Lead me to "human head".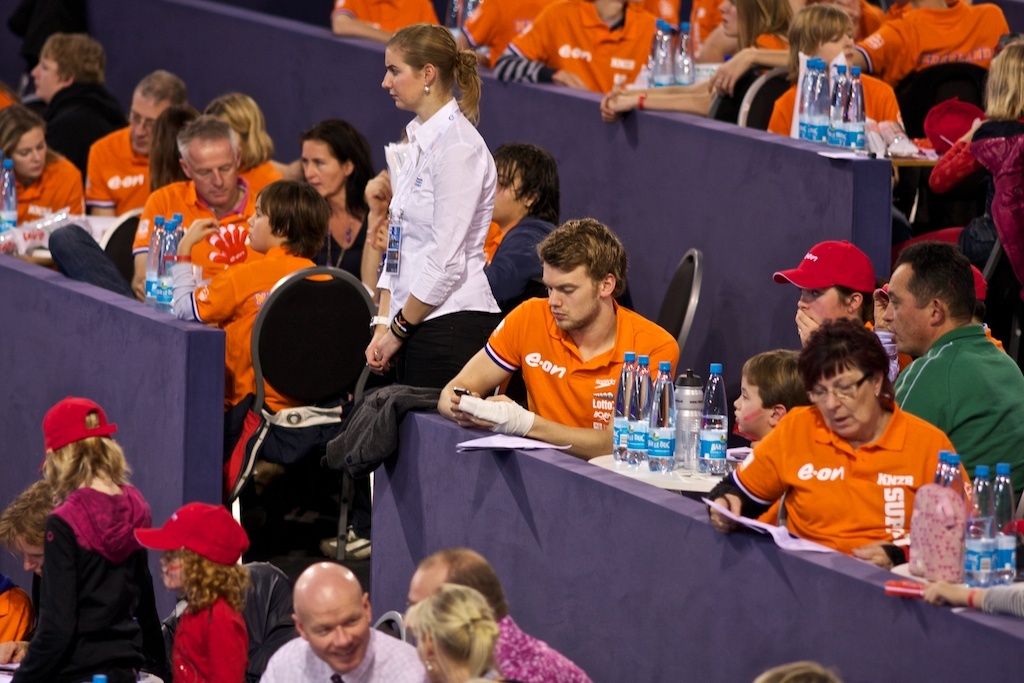
Lead to bbox=(201, 95, 266, 167).
